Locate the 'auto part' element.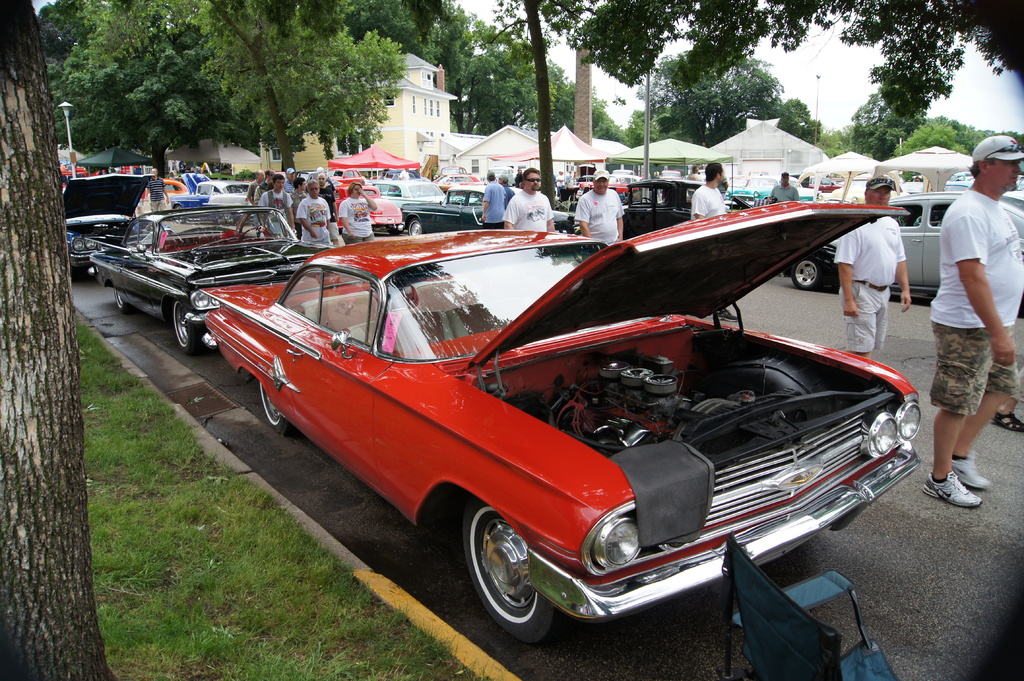
Element bbox: l=257, t=382, r=292, b=431.
